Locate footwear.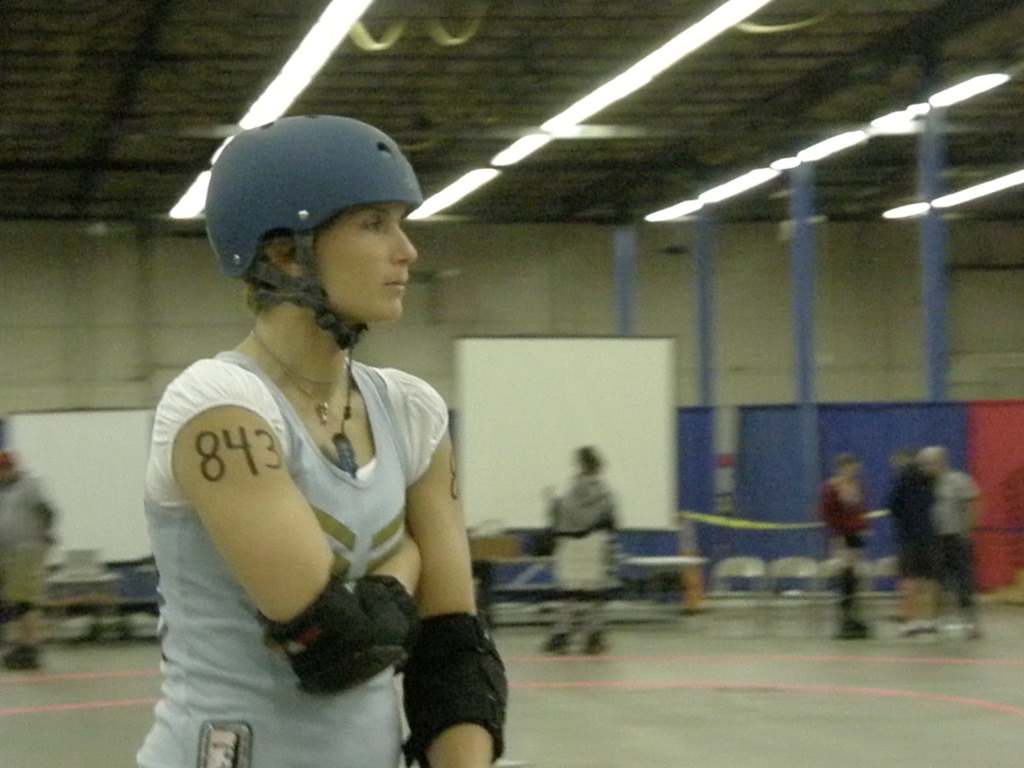
Bounding box: (left=543, top=632, right=569, bottom=653).
